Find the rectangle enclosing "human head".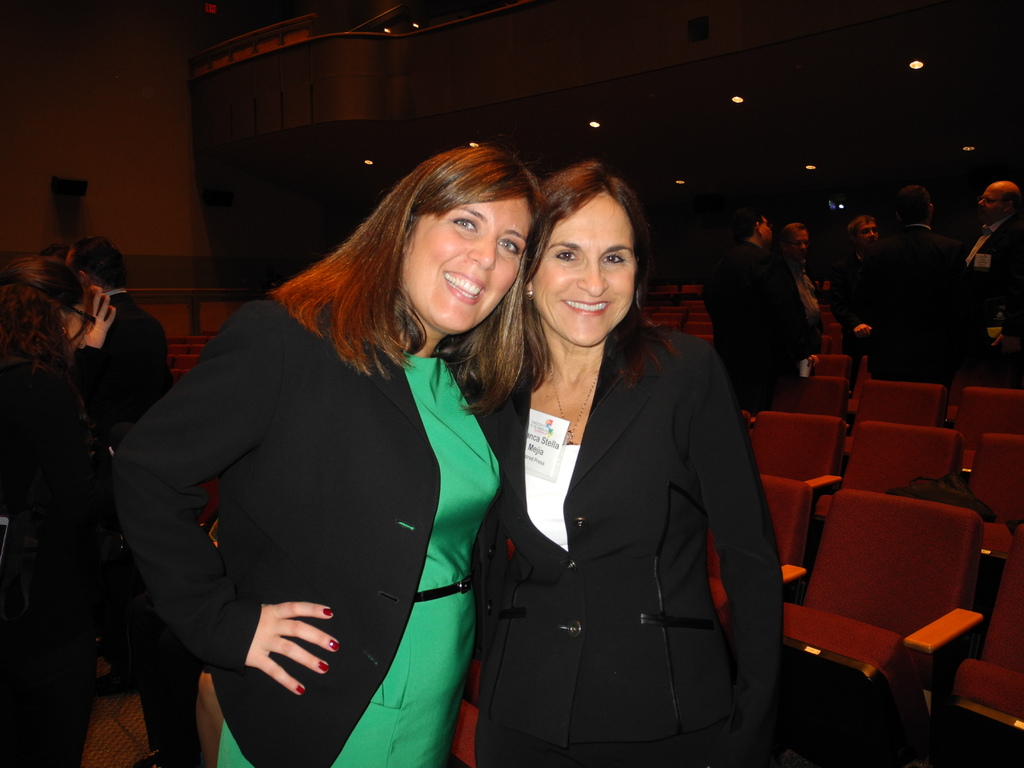
{"x1": 783, "y1": 222, "x2": 811, "y2": 258}.
